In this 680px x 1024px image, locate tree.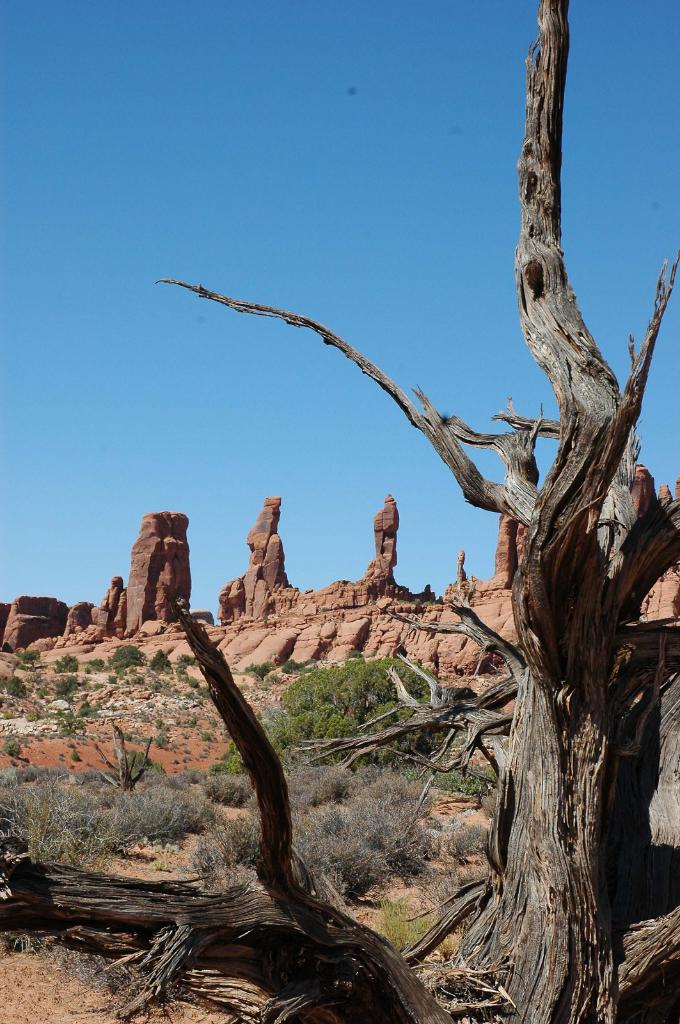
Bounding box: (16,644,40,672).
